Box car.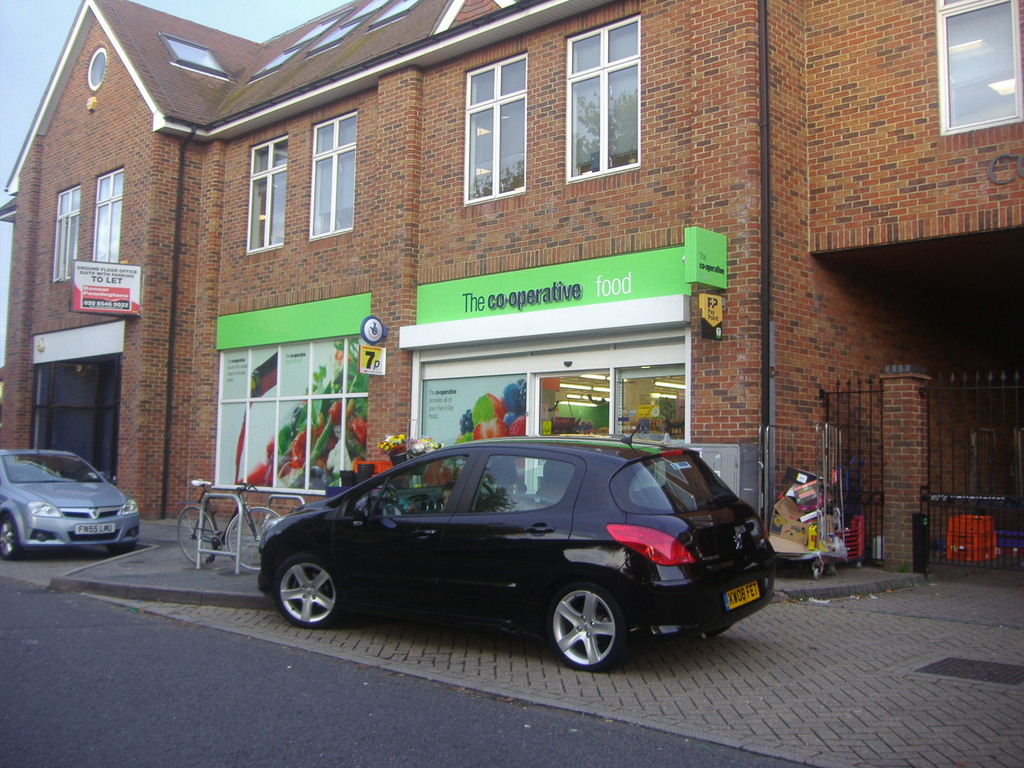
box=[254, 429, 776, 669].
